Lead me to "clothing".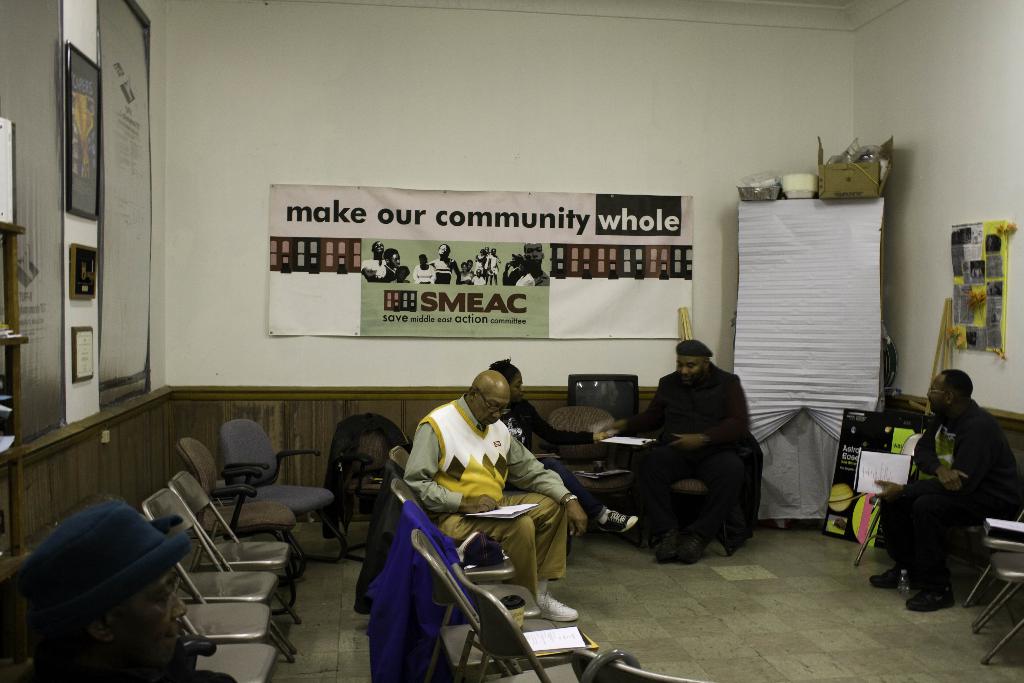
Lead to bbox=[397, 393, 573, 604].
